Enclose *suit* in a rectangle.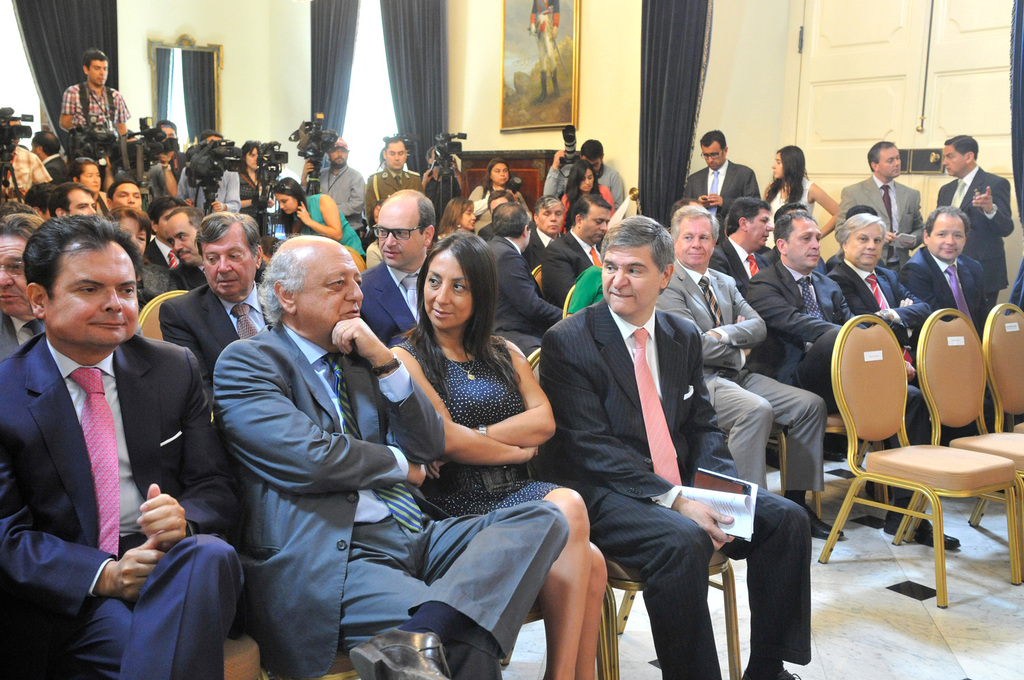
bbox(933, 165, 1015, 304).
